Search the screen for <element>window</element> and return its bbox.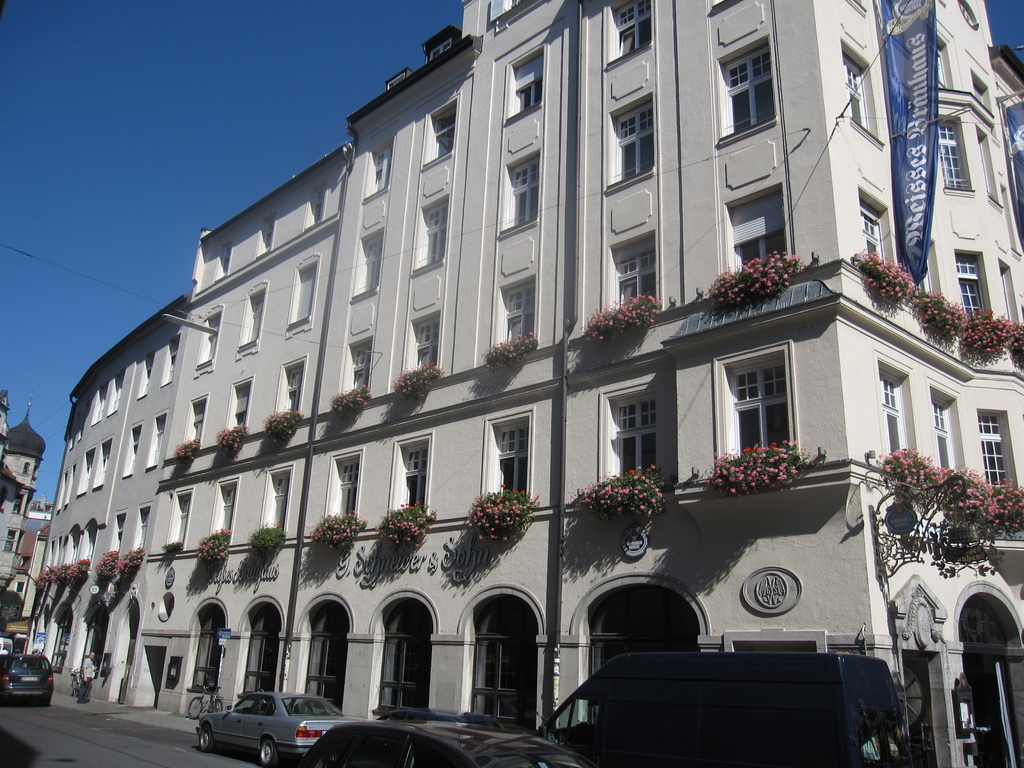
Found: 943, 244, 995, 338.
